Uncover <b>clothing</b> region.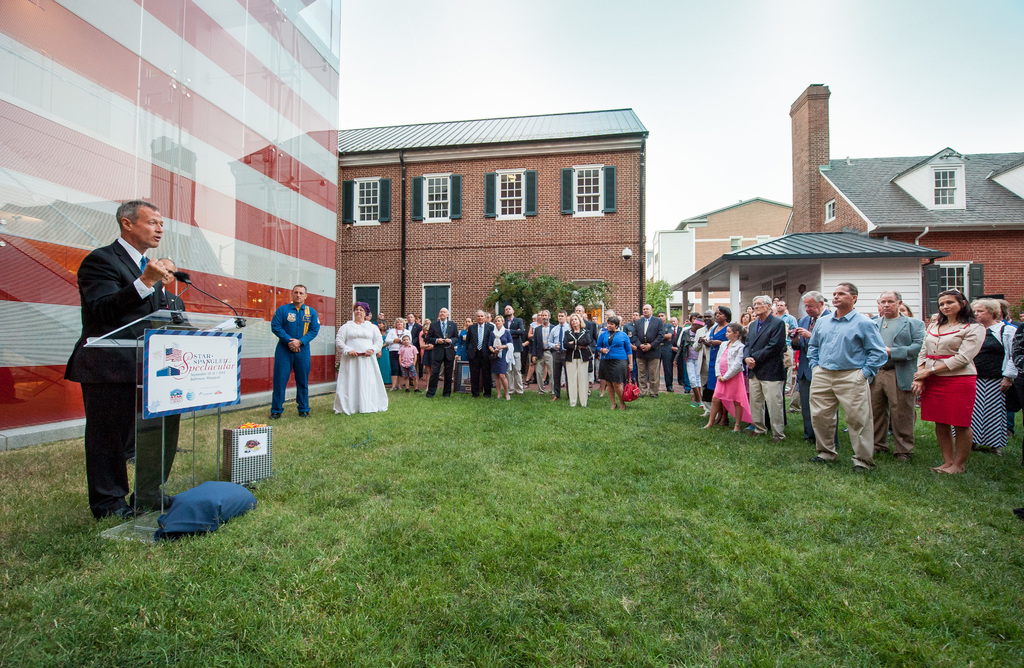
Uncovered: (left=550, top=324, right=569, bottom=394).
